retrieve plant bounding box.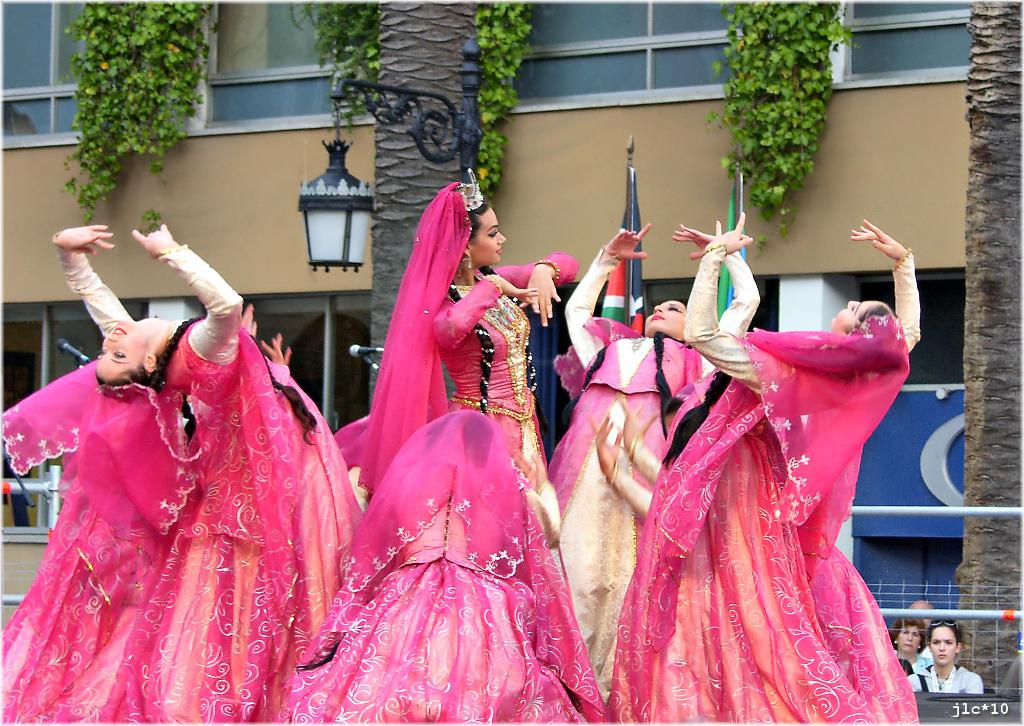
Bounding box: Rect(692, 0, 861, 239).
